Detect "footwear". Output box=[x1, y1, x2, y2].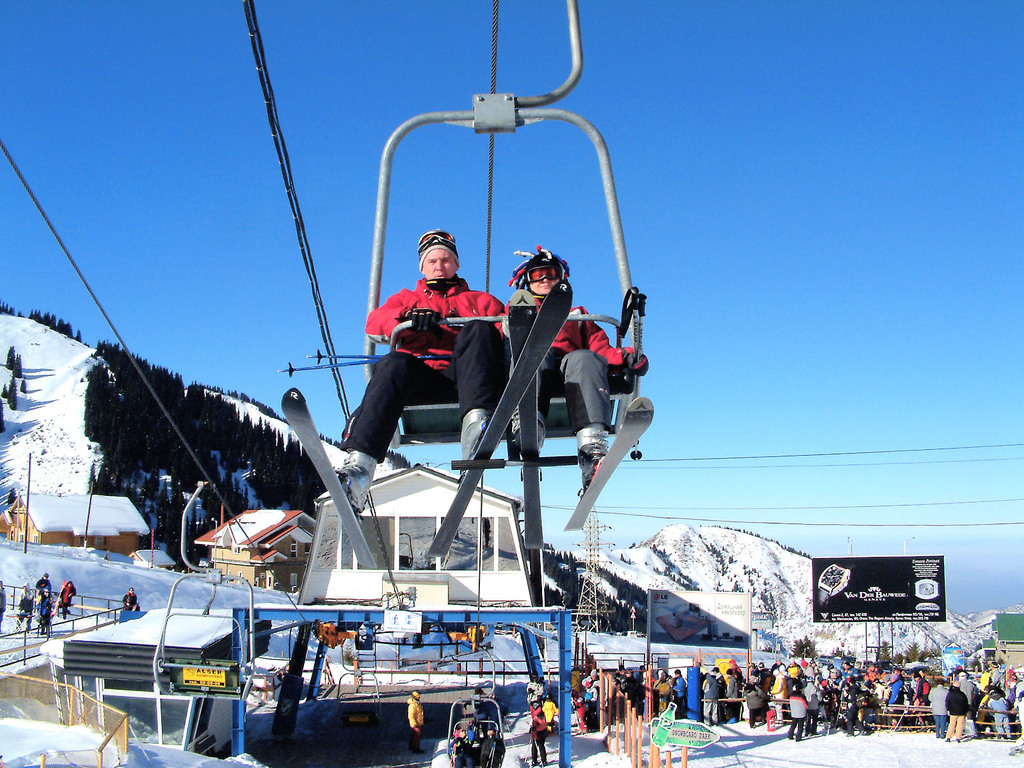
box=[460, 407, 490, 470].
